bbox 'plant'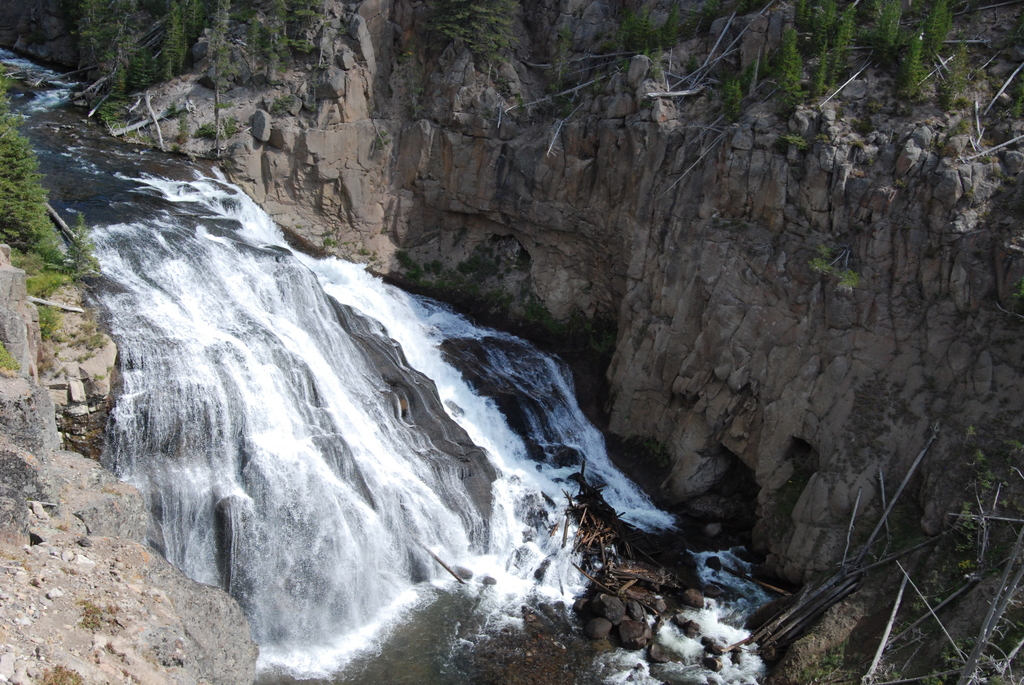
866, 0, 902, 56
